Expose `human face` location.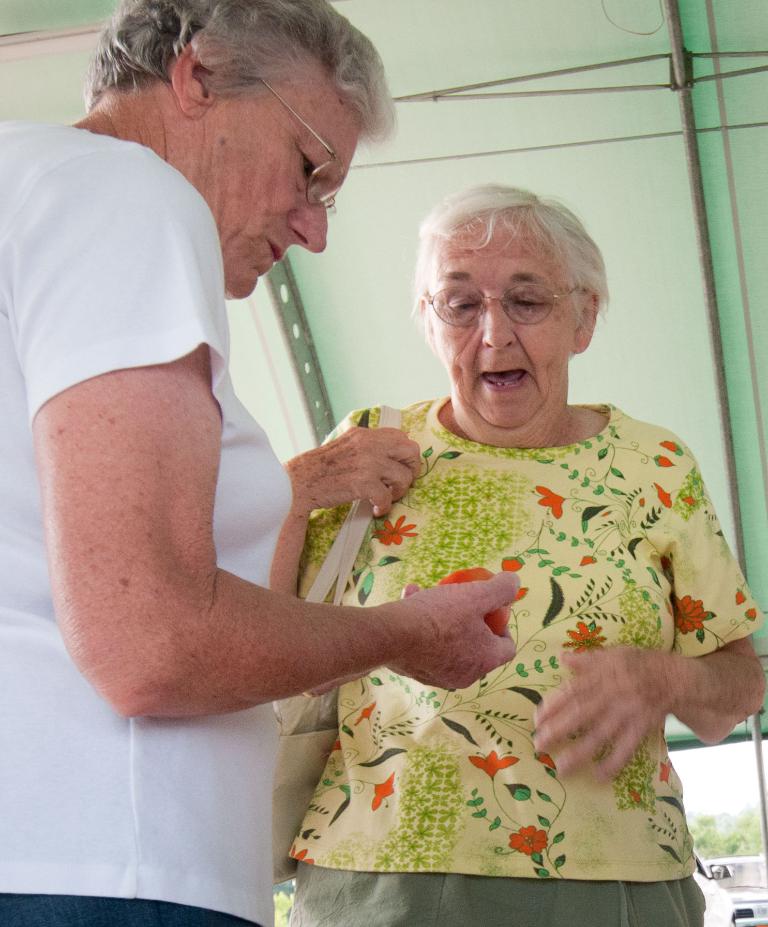
Exposed at bbox=(428, 217, 585, 435).
